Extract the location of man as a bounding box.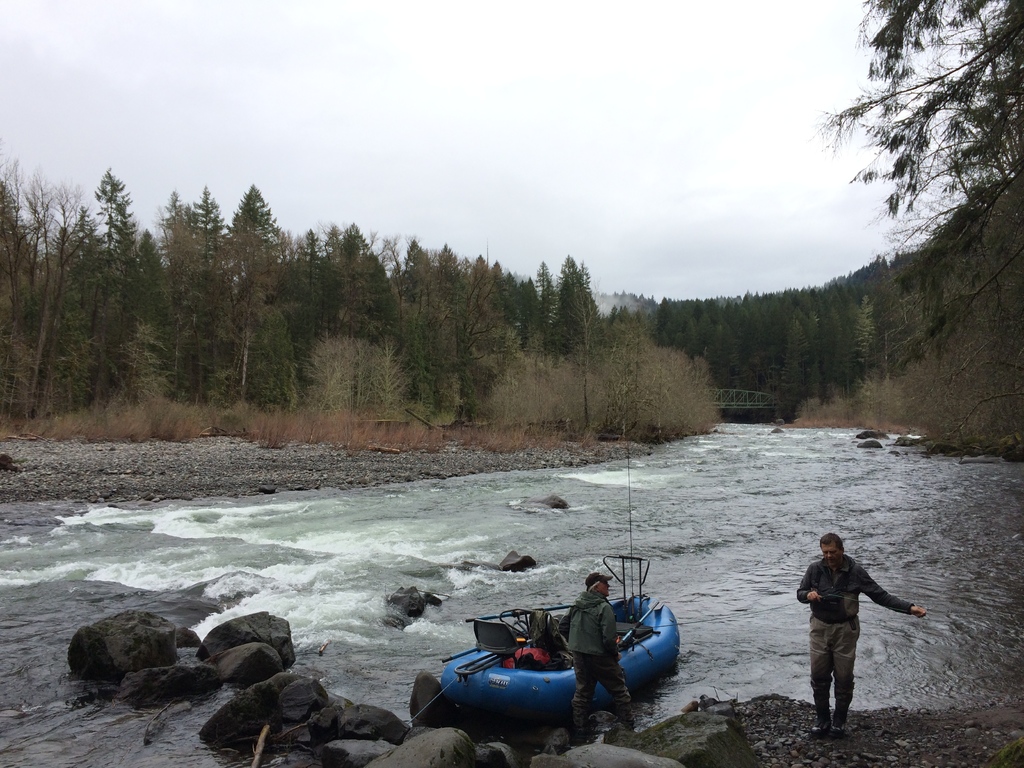
803:534:912:737.
